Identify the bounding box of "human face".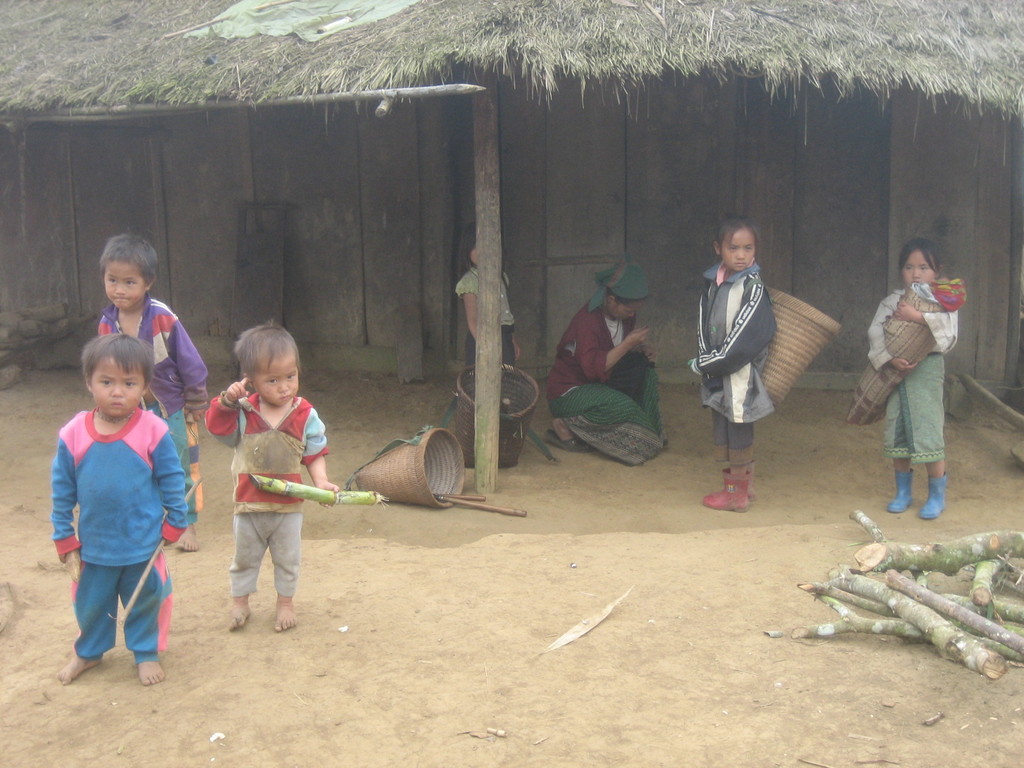
[718, 229, 756, 273].
